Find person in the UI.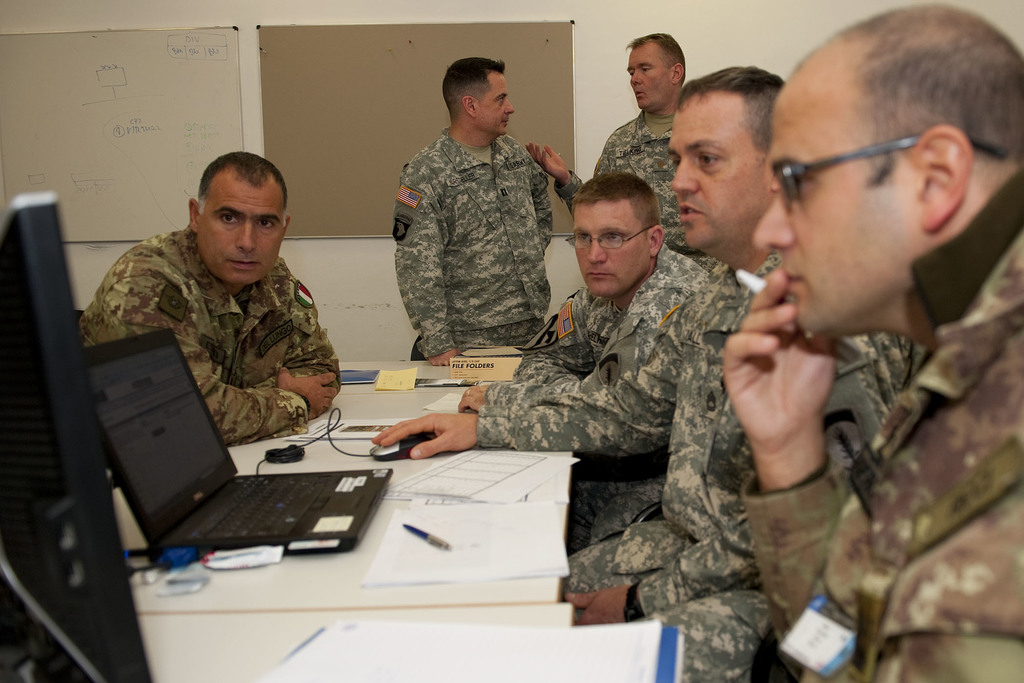
UI element at x1=725, y1=3, x2=1023, y2=682.
